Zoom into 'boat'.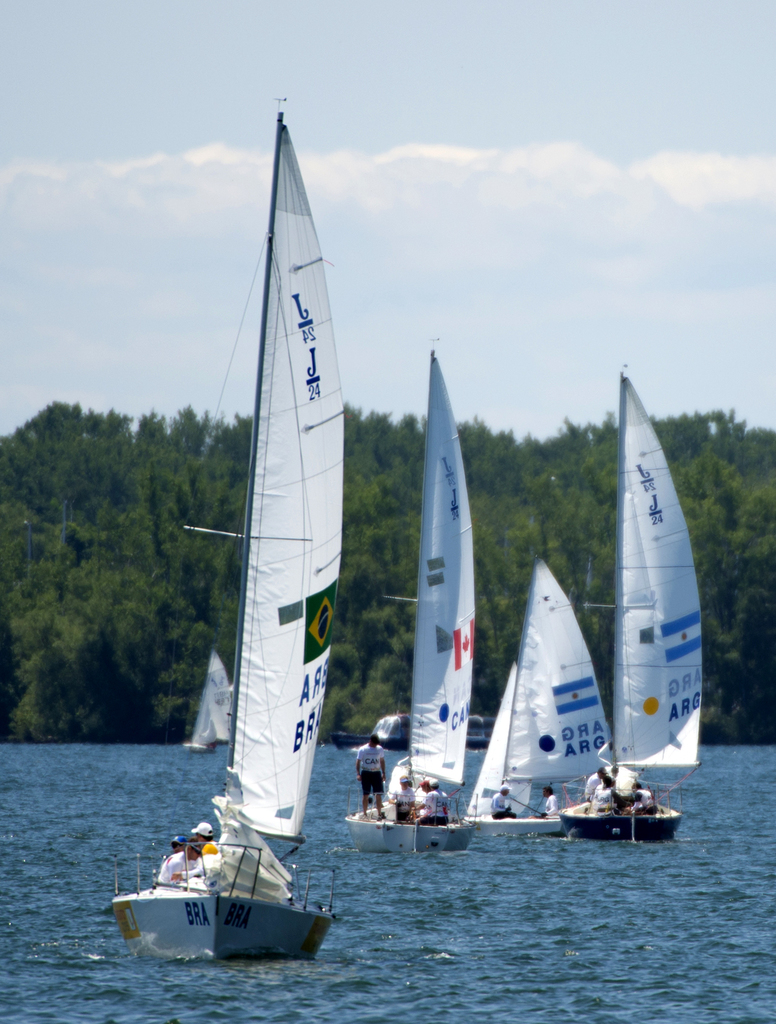
Zoom target: [459,559,617,848].
